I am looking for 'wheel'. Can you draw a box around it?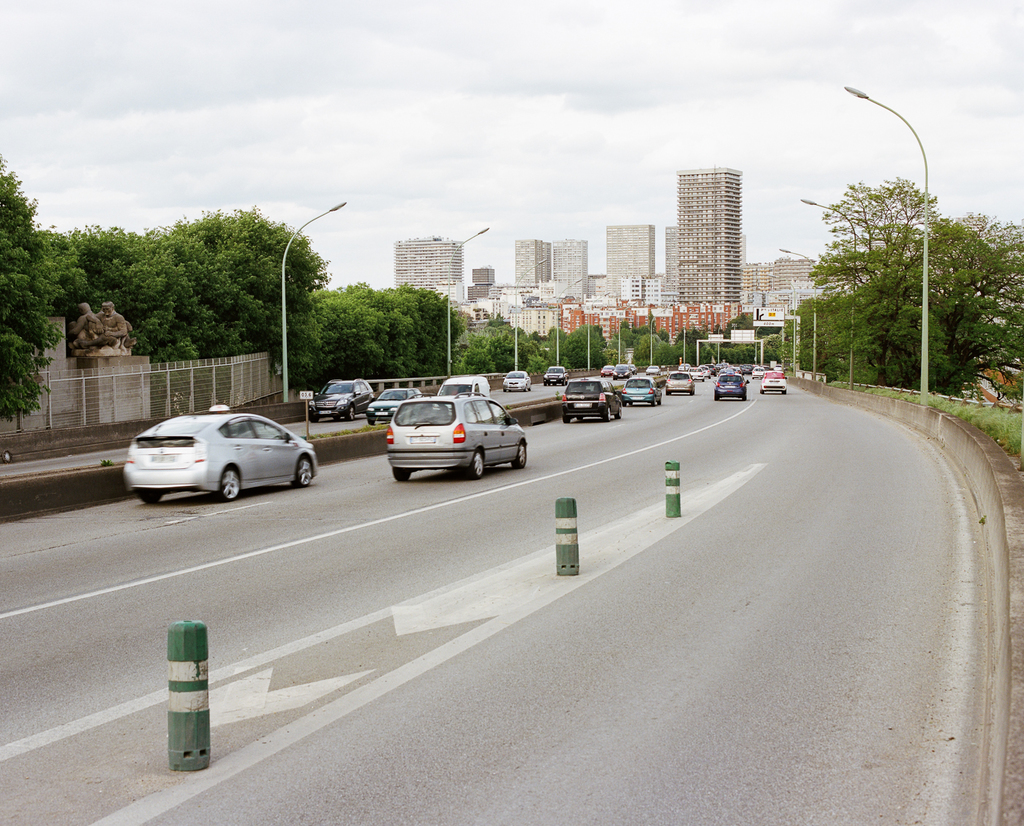
Sure, the bounding box is Rect(311, 405, 324, 421).
